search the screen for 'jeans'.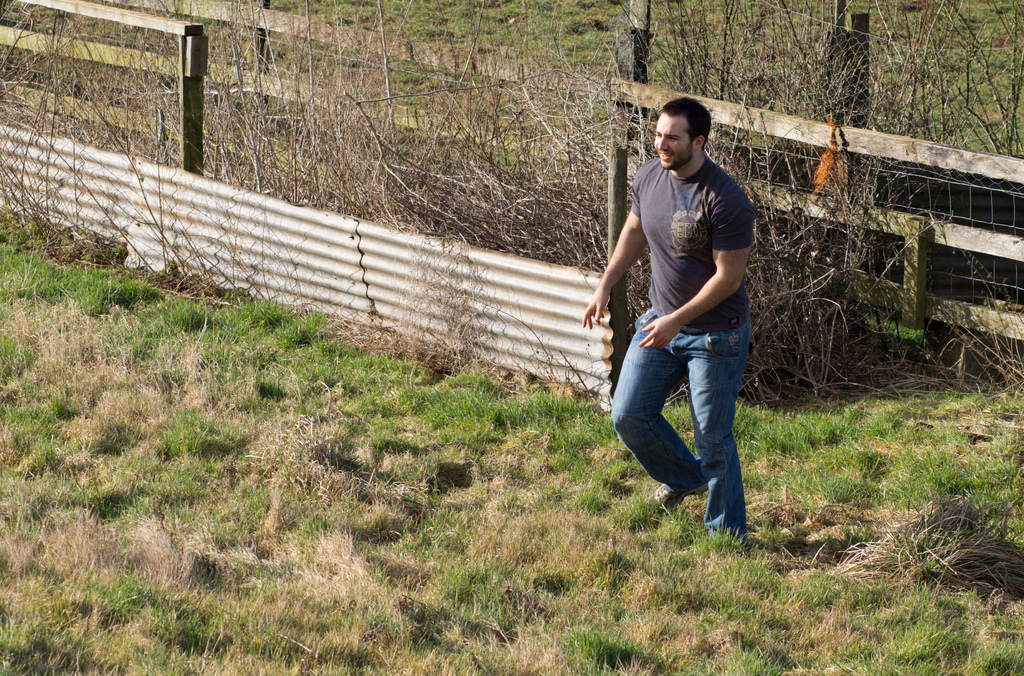
Found at x1=604, y1=338, x2=741, y2=522.
